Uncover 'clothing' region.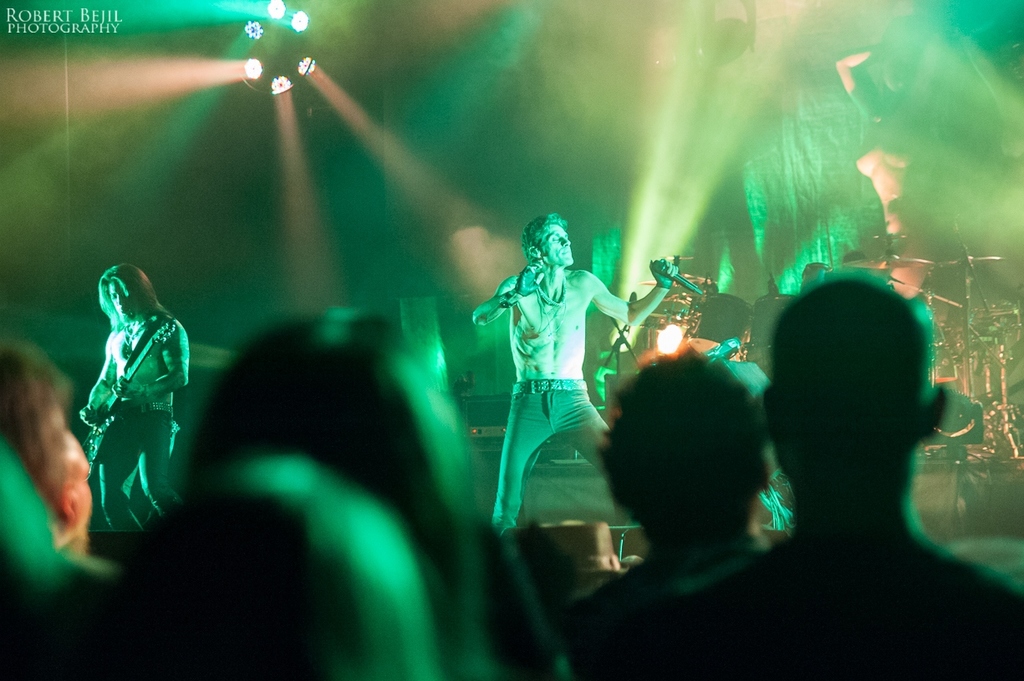
Uncovered: {"left": 93, "top": 403, "right": 177, "bottom": 535}.
